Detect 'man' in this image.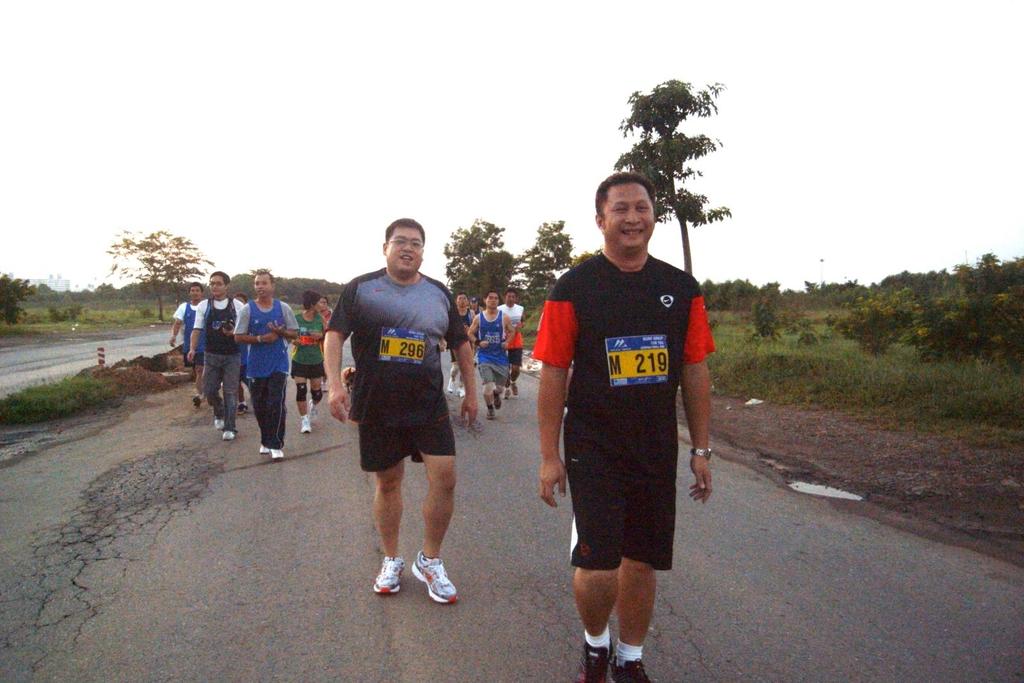
Detection: box(533, 173, 717, 682).
